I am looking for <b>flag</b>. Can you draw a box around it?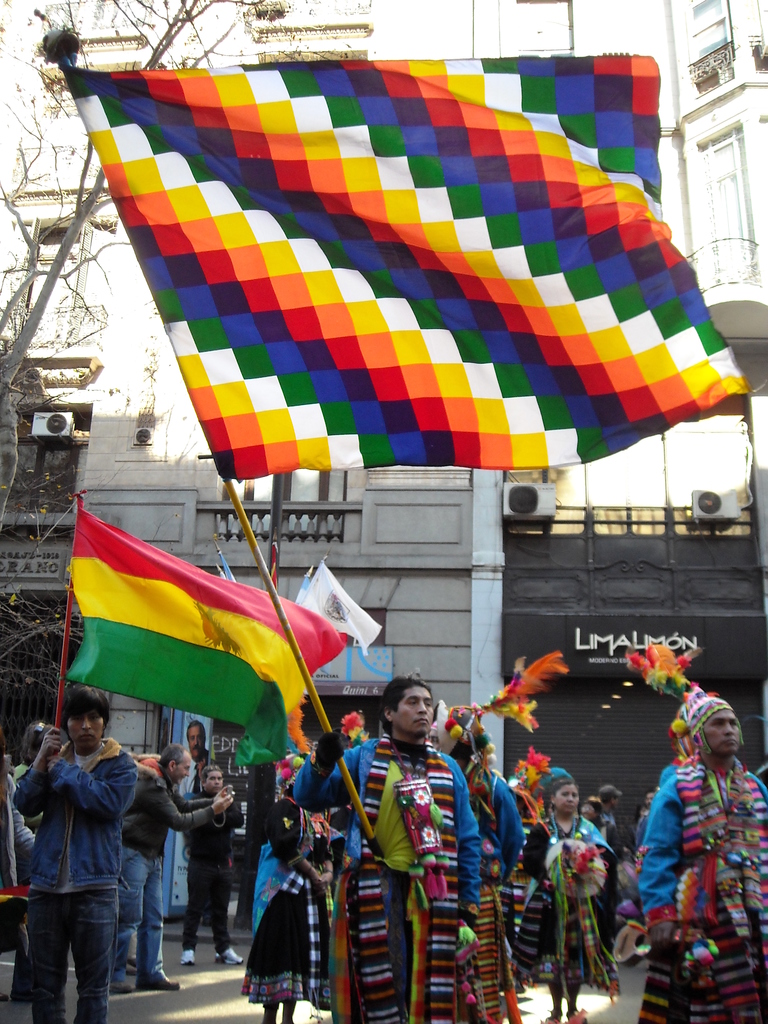
Sure, the bounding box is <box>53,507,356,769</box>.
